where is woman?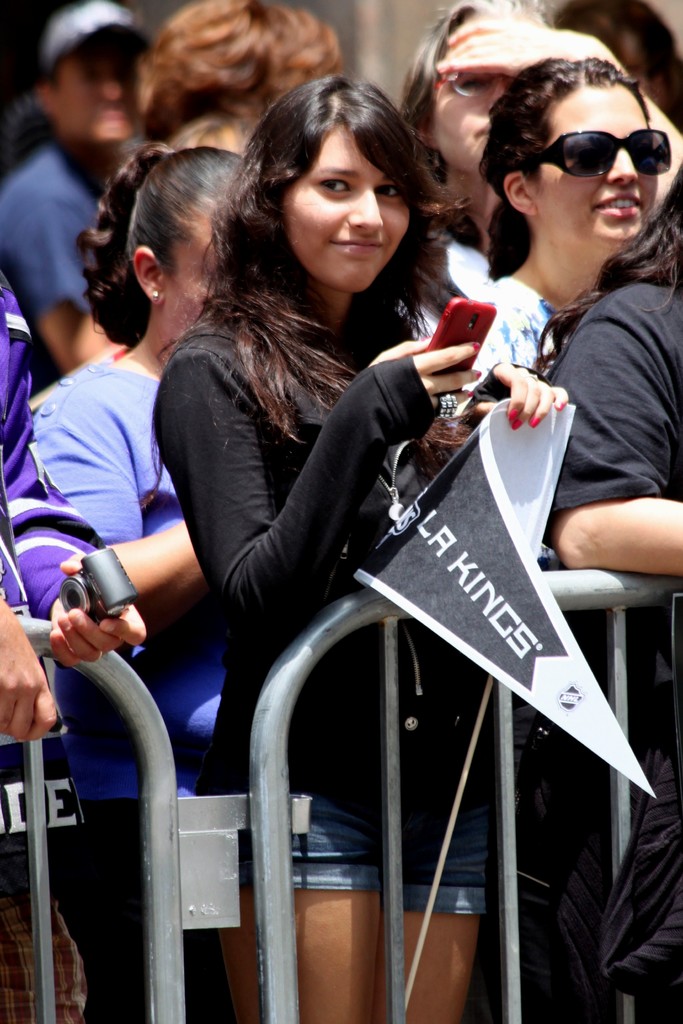
<region>145, 67, 568, 1023</region>.
